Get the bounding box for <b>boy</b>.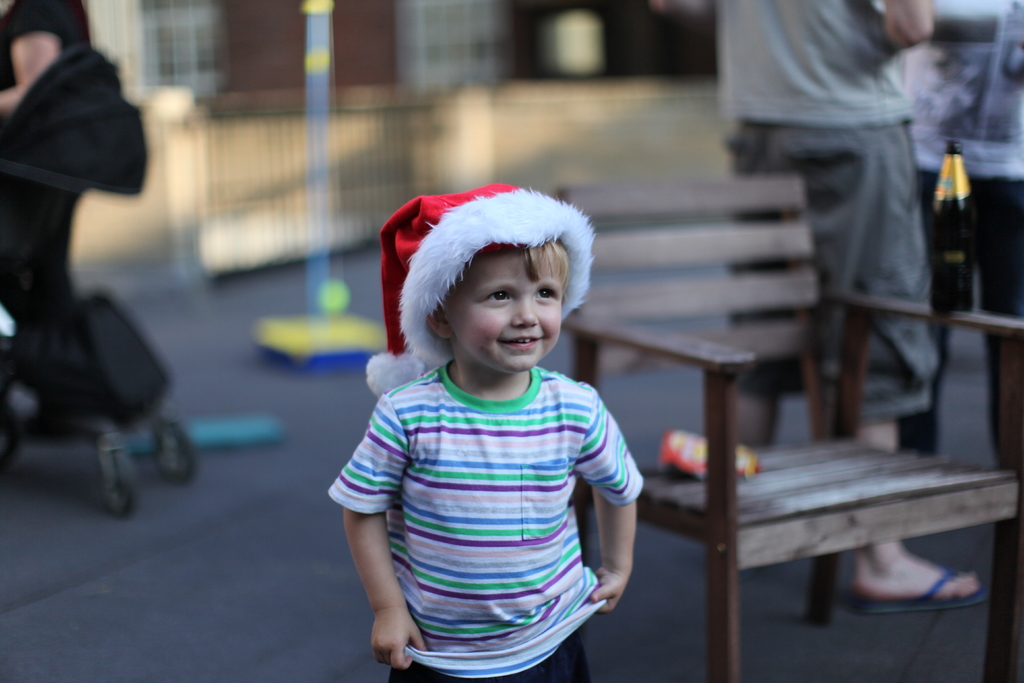
BBox(710, 0, 988, 614).
